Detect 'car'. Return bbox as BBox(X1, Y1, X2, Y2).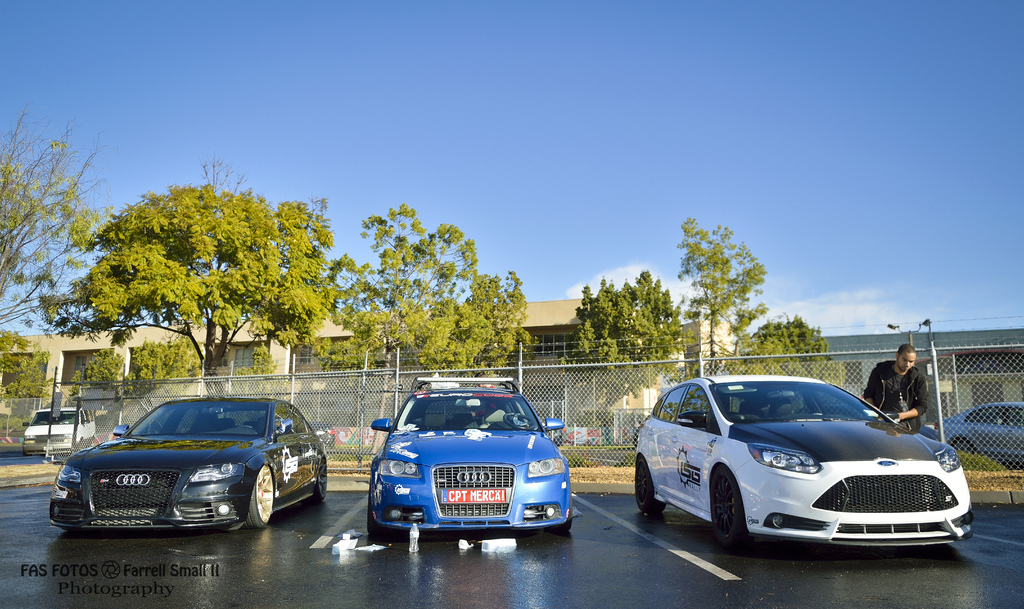
BBox(936, 400, 1023, 470).
